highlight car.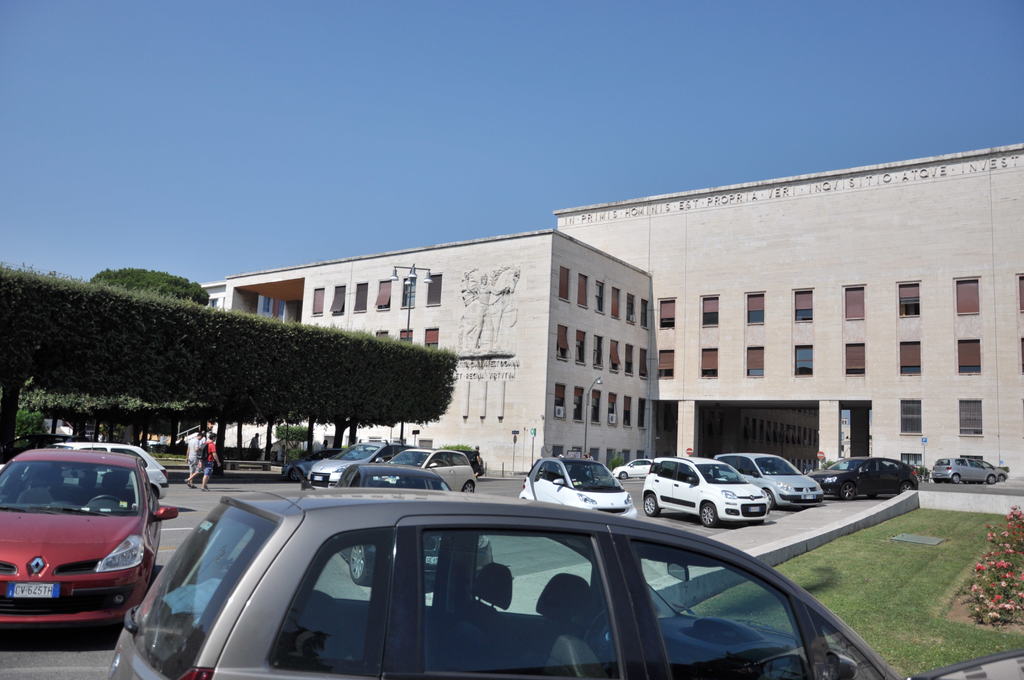
Highlighted region: <region>641, 459, 770, 526</region>.
